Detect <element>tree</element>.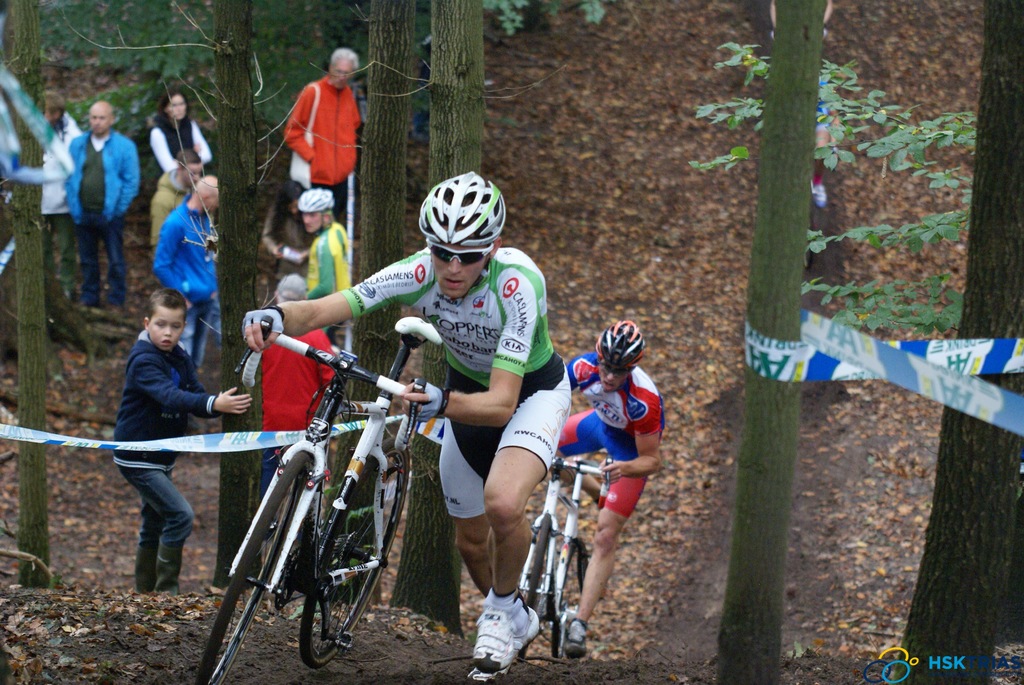
Detected at (x1=892, y1=0, x2=1023, y2=684).
